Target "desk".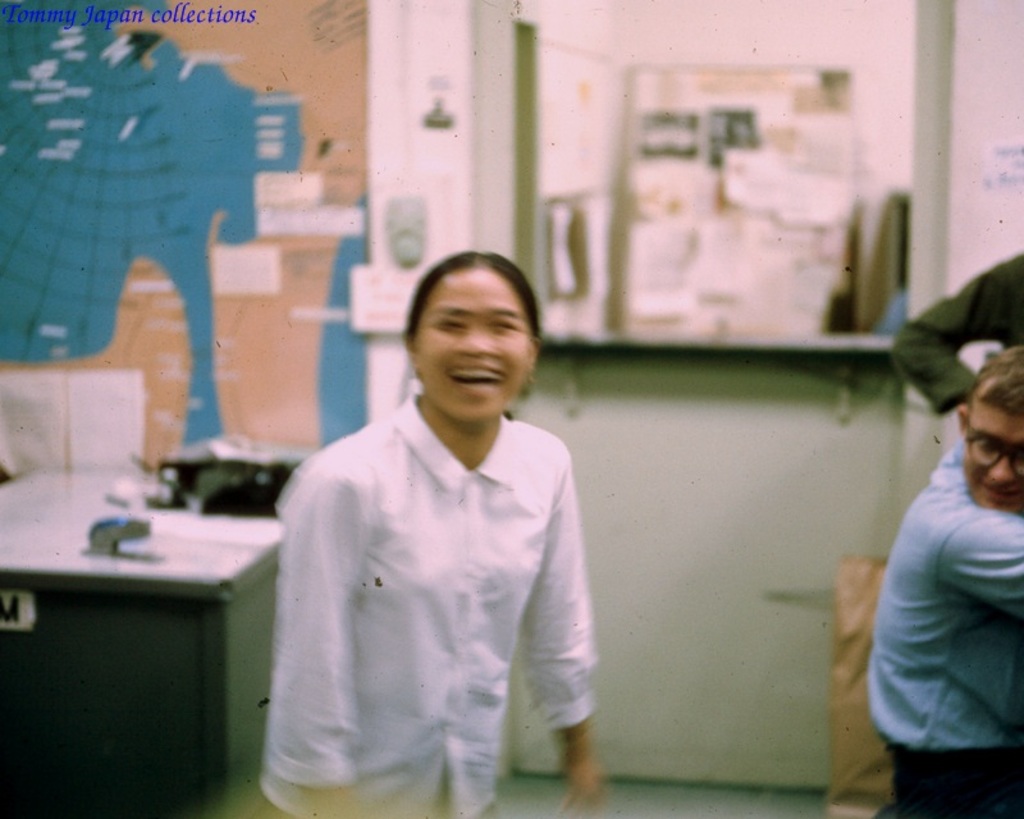
Target region: <region>0, 503, 271, 809</region>.
